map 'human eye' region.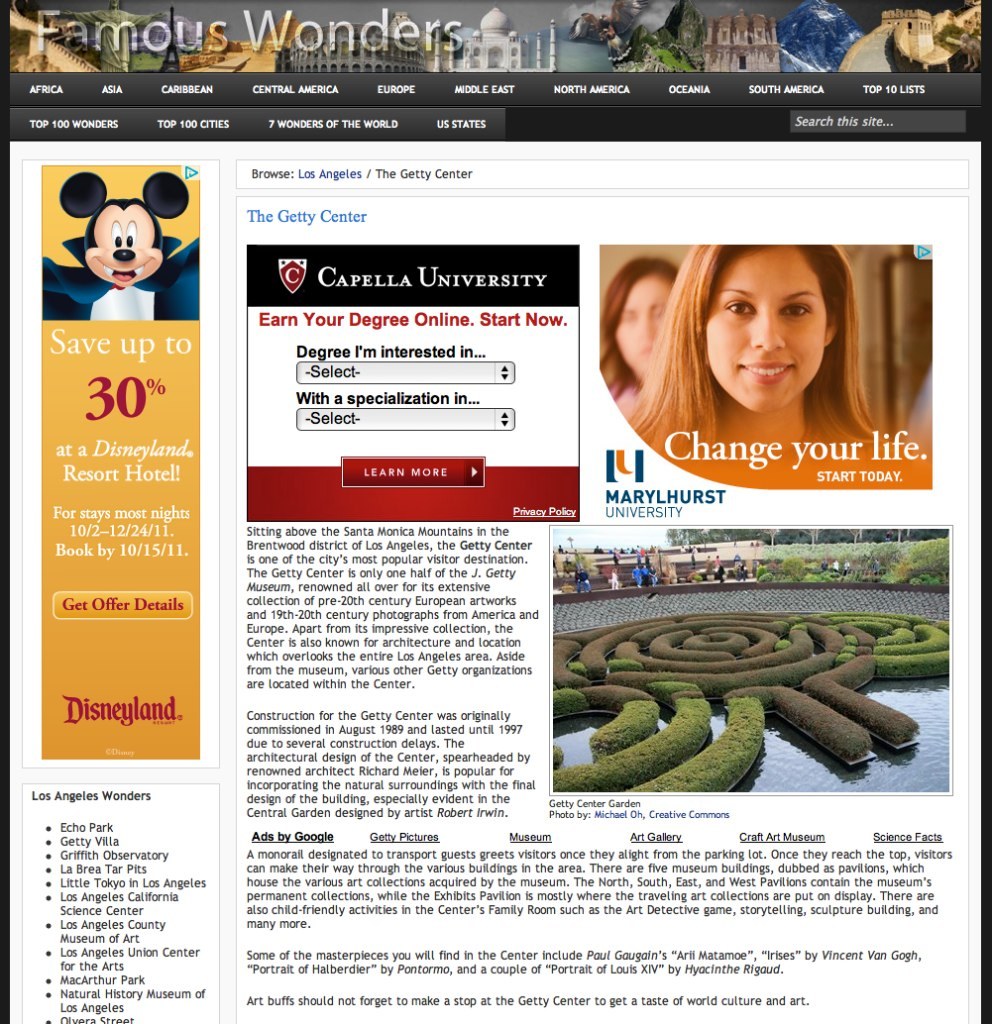
Mapped to locate(617, 309, 636, 322).
